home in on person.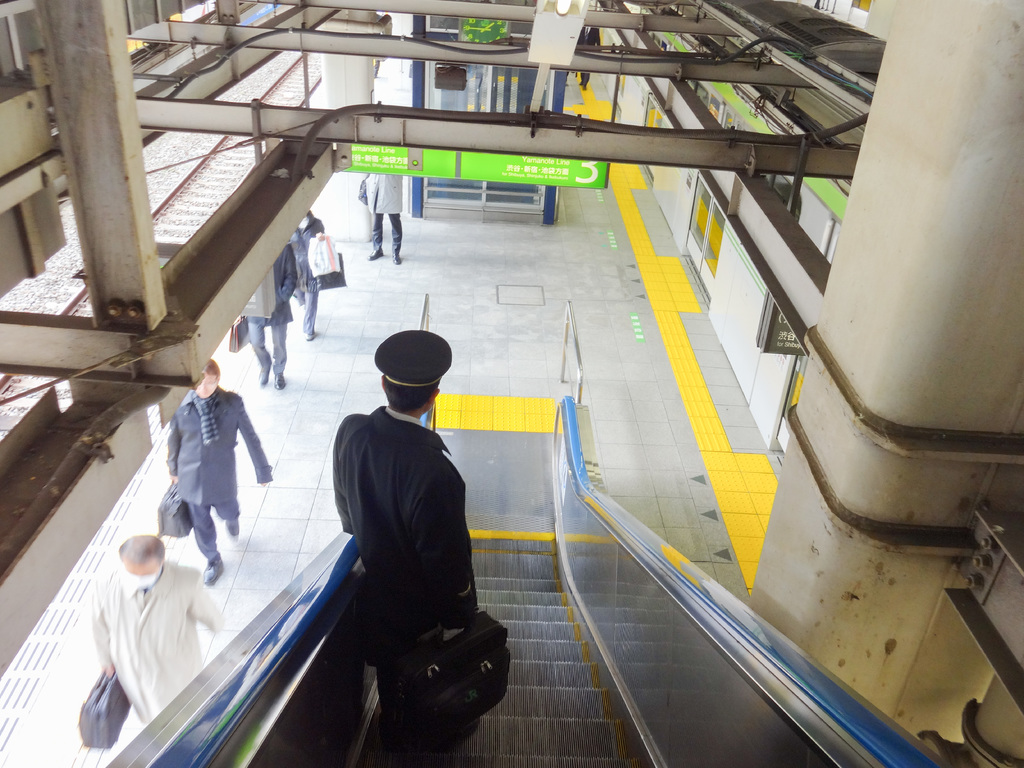
Homed in at {"x1": 570, "y1": 23, "x2": 602, "y2": 91}.
